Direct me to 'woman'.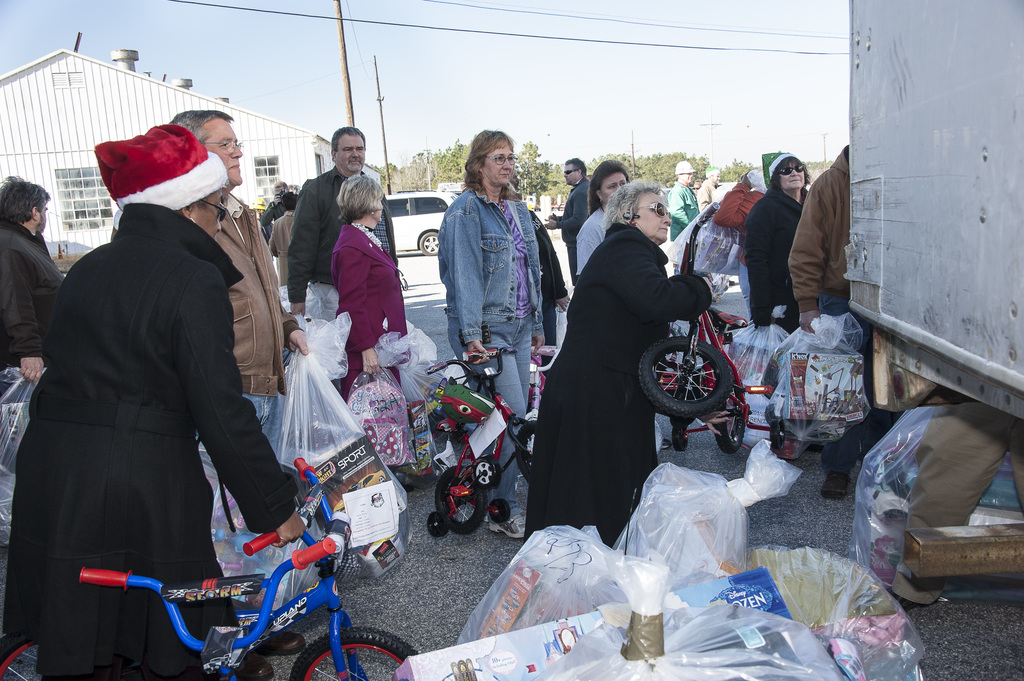
Direction: detection(6, 123, 308, 680).
